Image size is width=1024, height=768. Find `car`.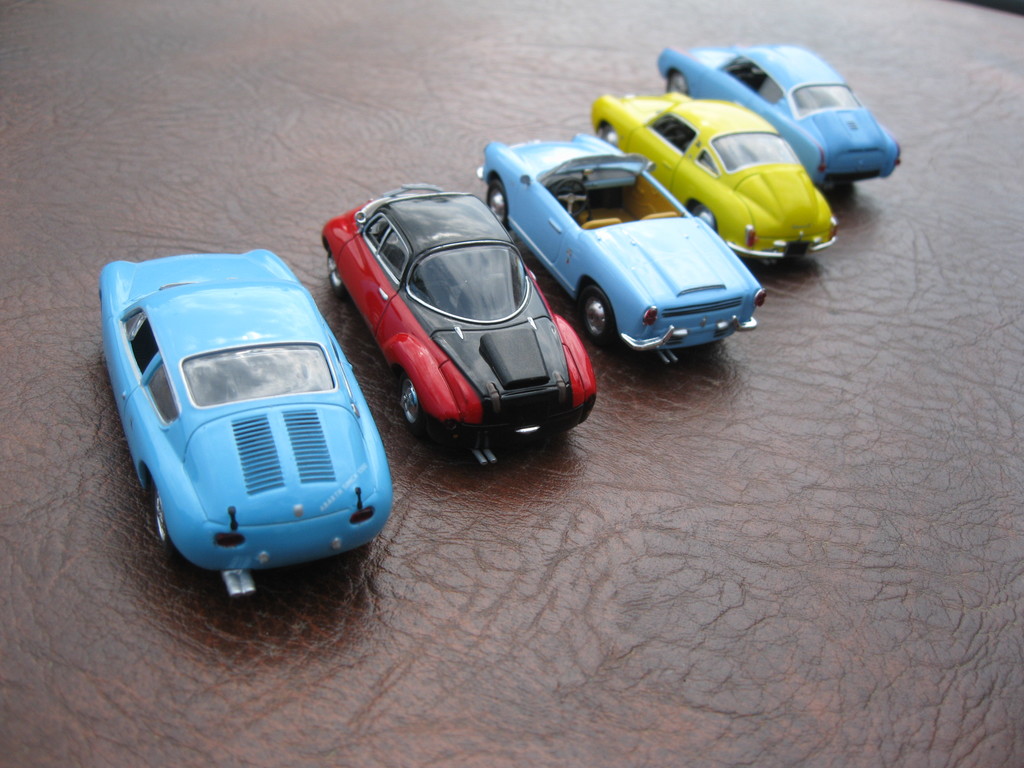
rect(652, 40, 903, 184).
